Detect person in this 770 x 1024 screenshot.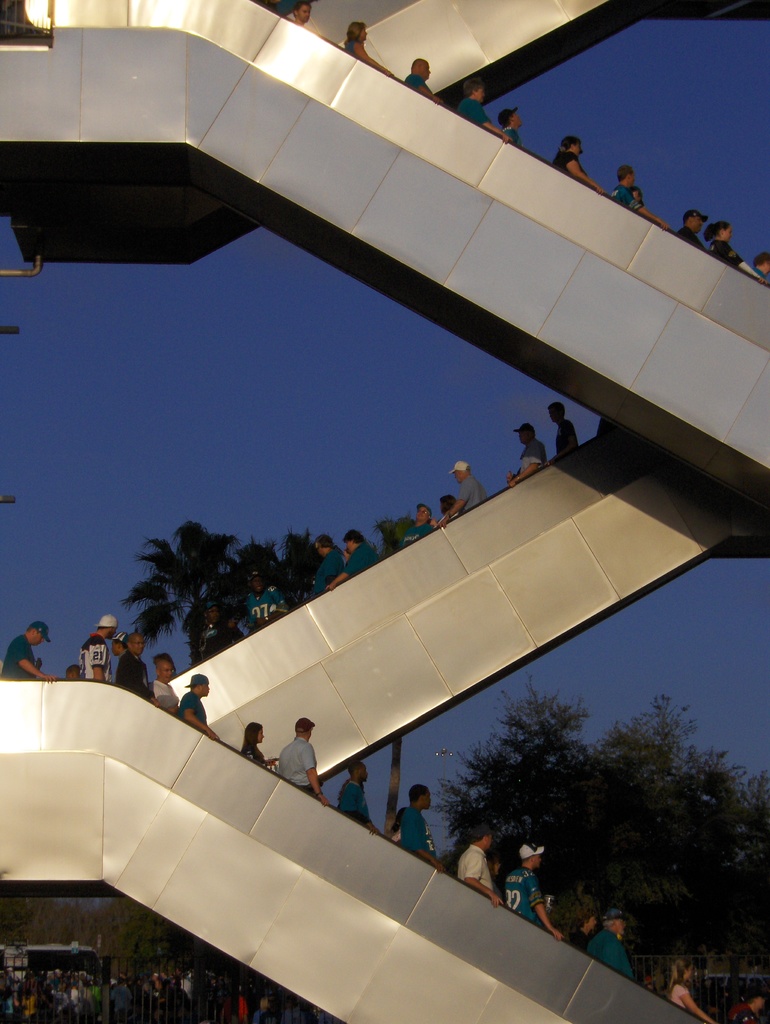
Detection: 666/949/715/1021.
